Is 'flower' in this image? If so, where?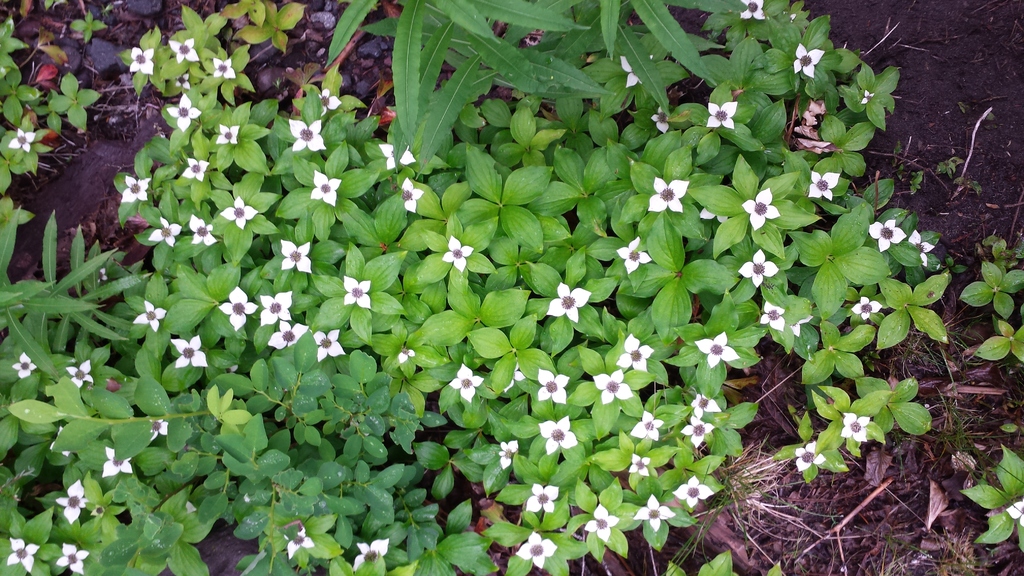
Yes, at bbox=[9, 125, 38, 153].
